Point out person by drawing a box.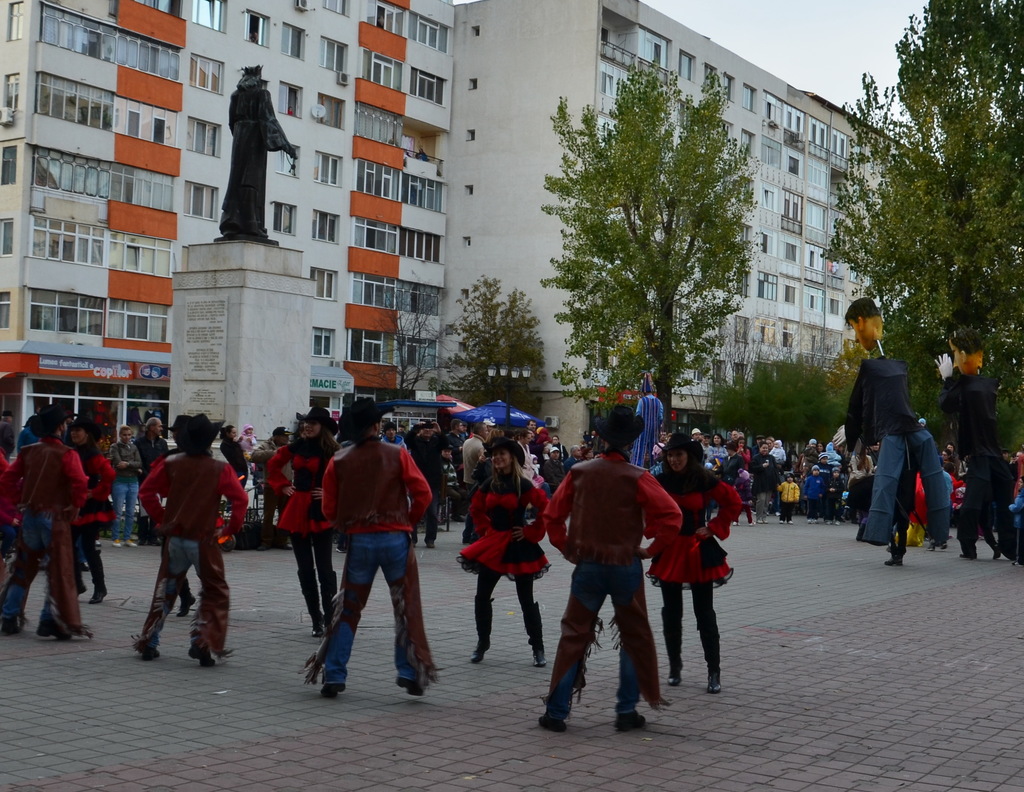
detection(446, 424, 463, 449).
